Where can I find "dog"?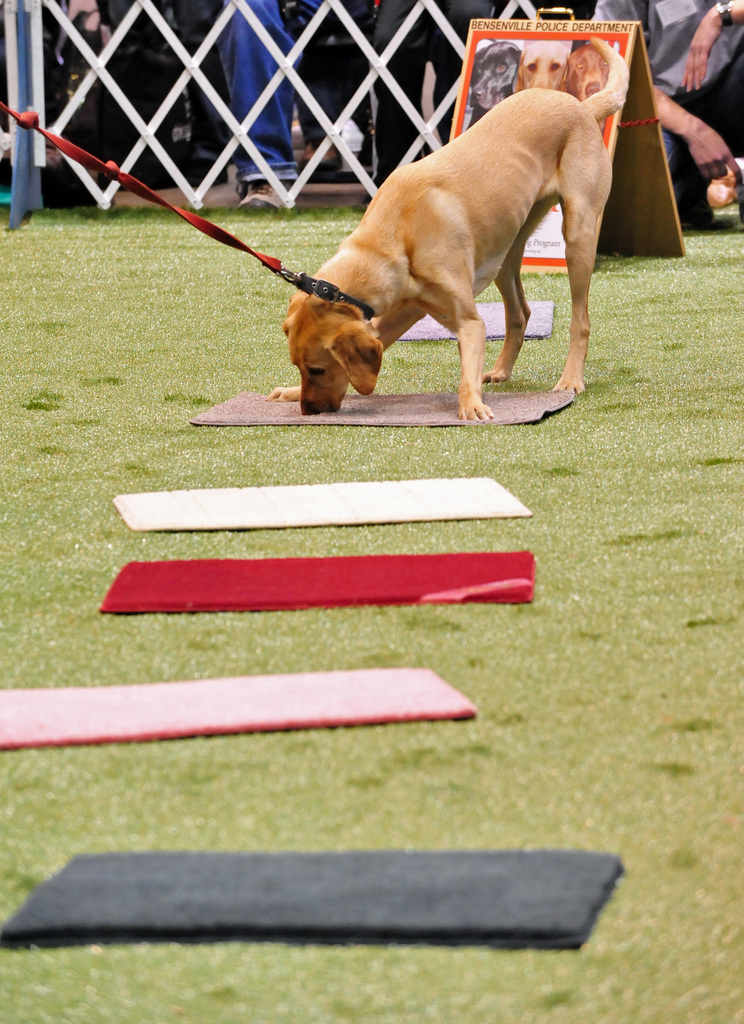
You can find it at [465,42,521,129].
